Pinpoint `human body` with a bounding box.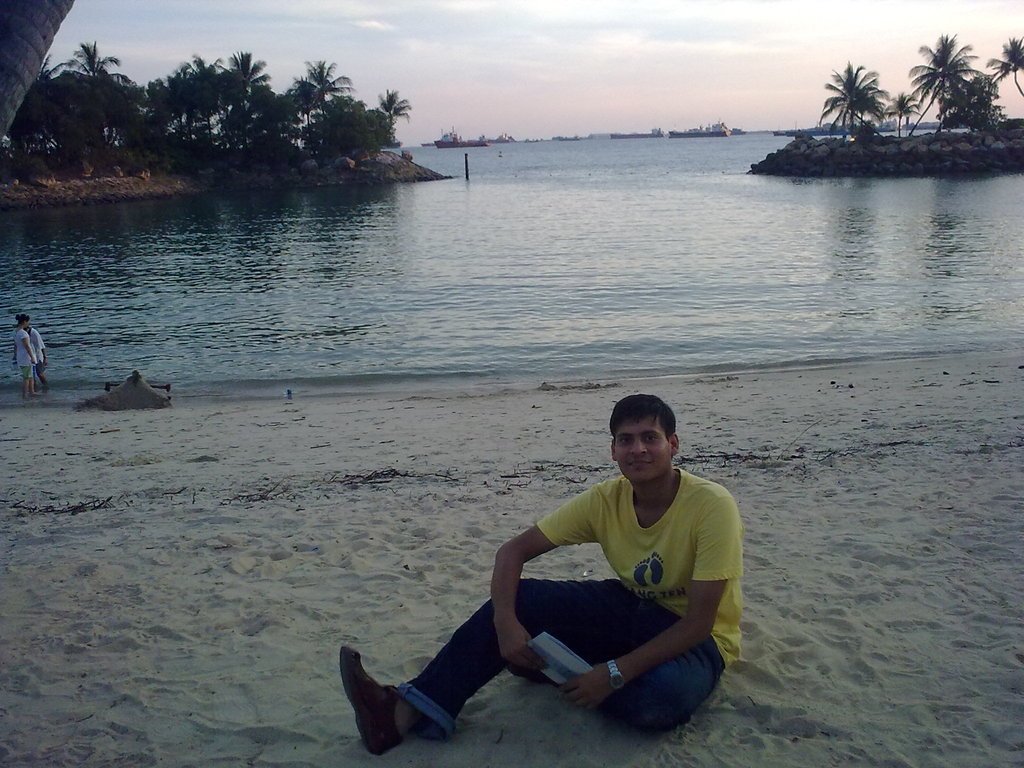
(31,323,45,390).
